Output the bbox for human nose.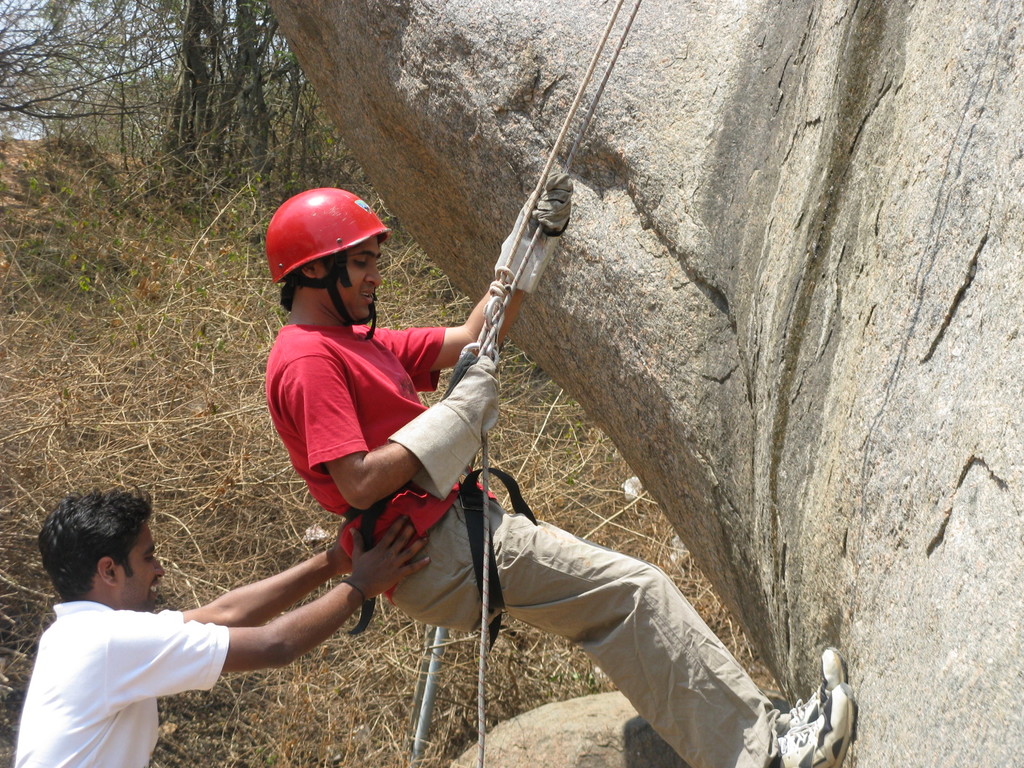
crop(154, 560, 163, 581).
